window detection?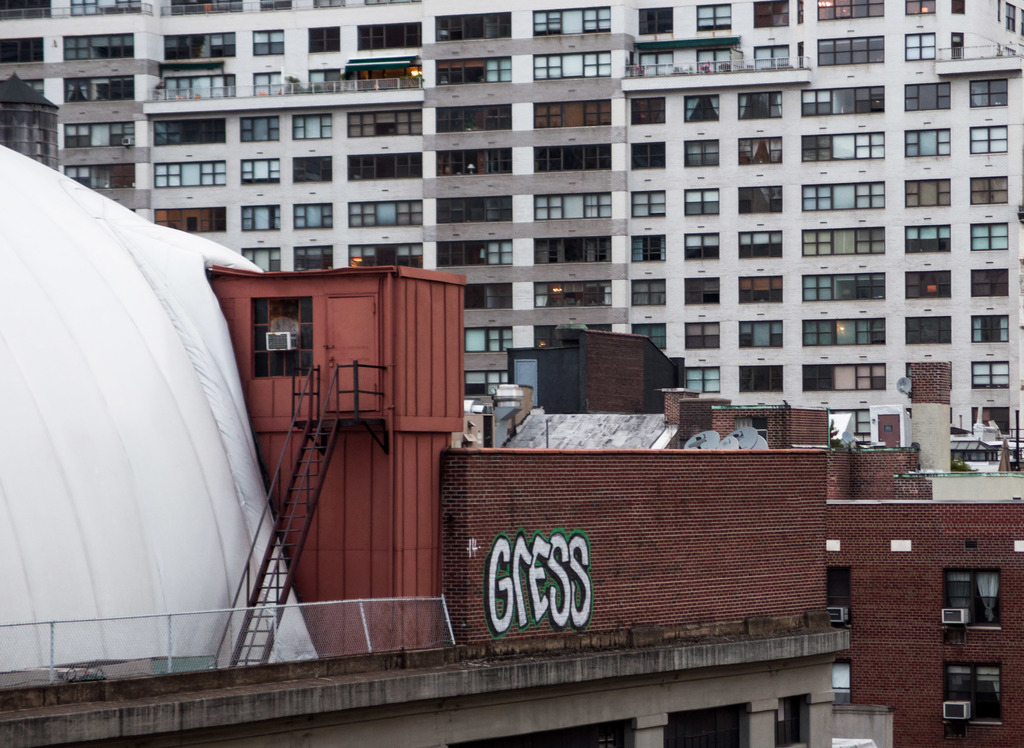
<region>972, 358, 1020, 394</region>
